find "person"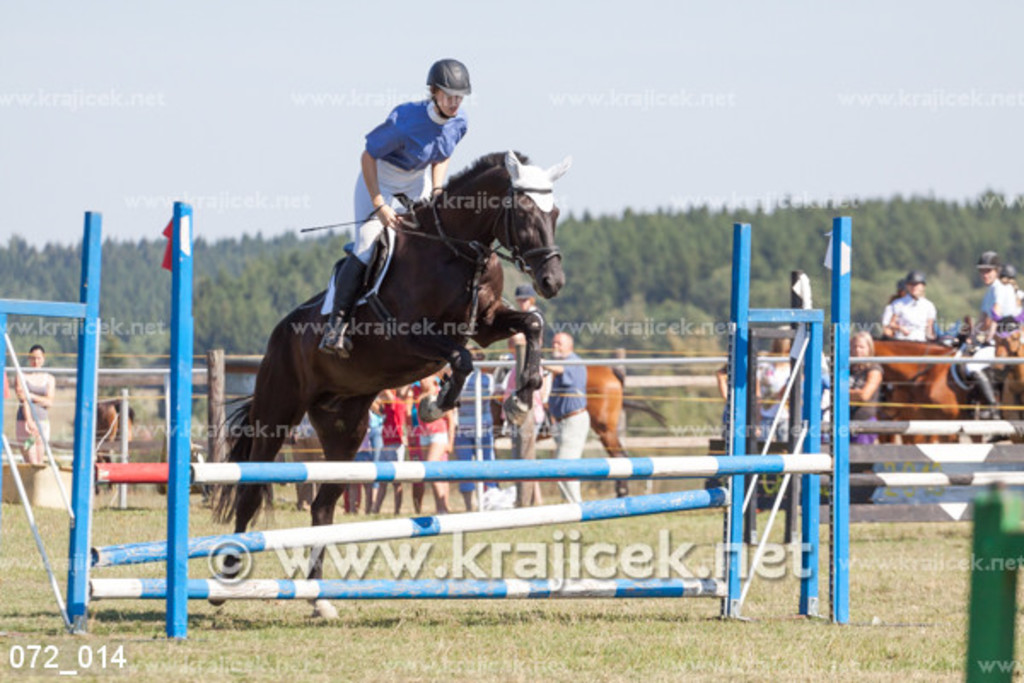
bbox(997, 254, 1022, 342)
